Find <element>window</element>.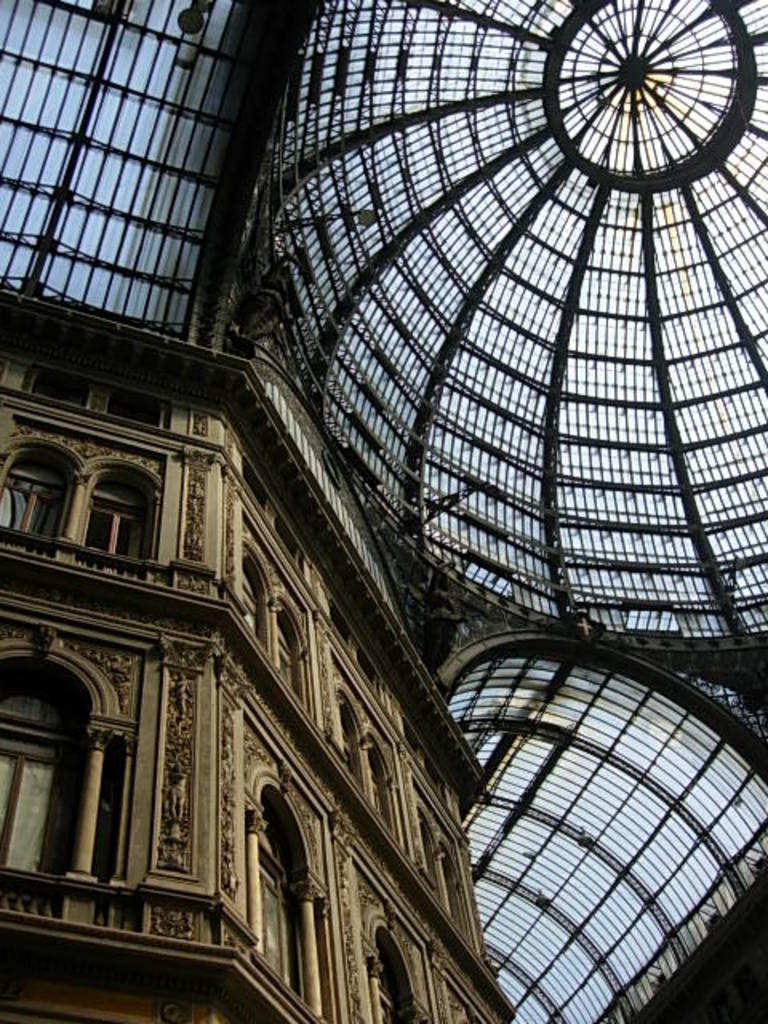
bbox=(376, 931, 427, 1022).
